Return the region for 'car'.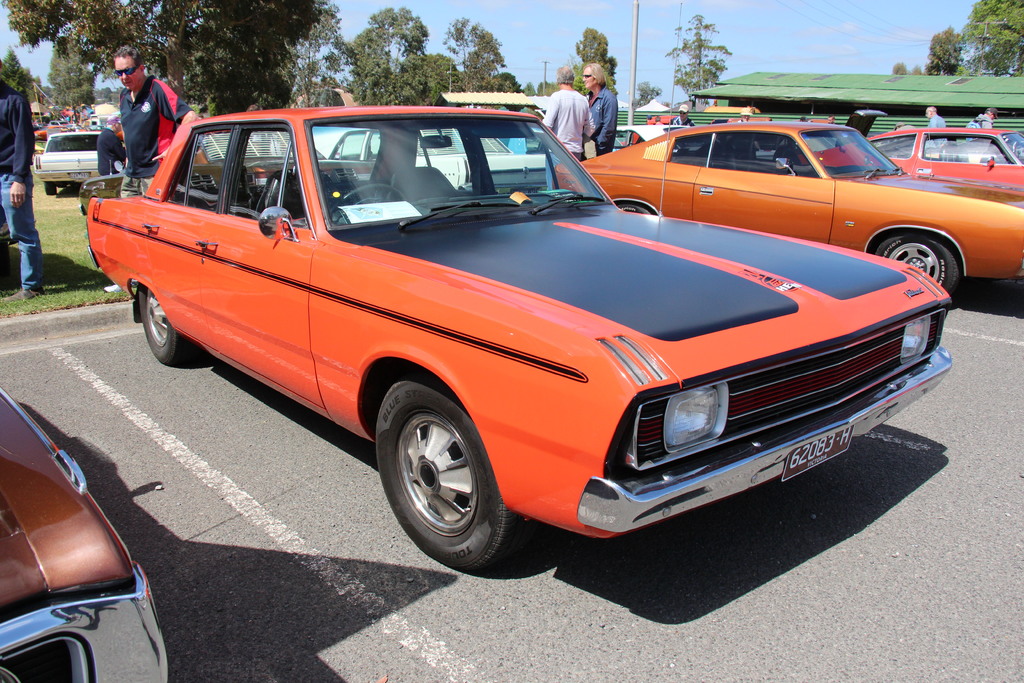
<box>0,388,165,682</box>.
